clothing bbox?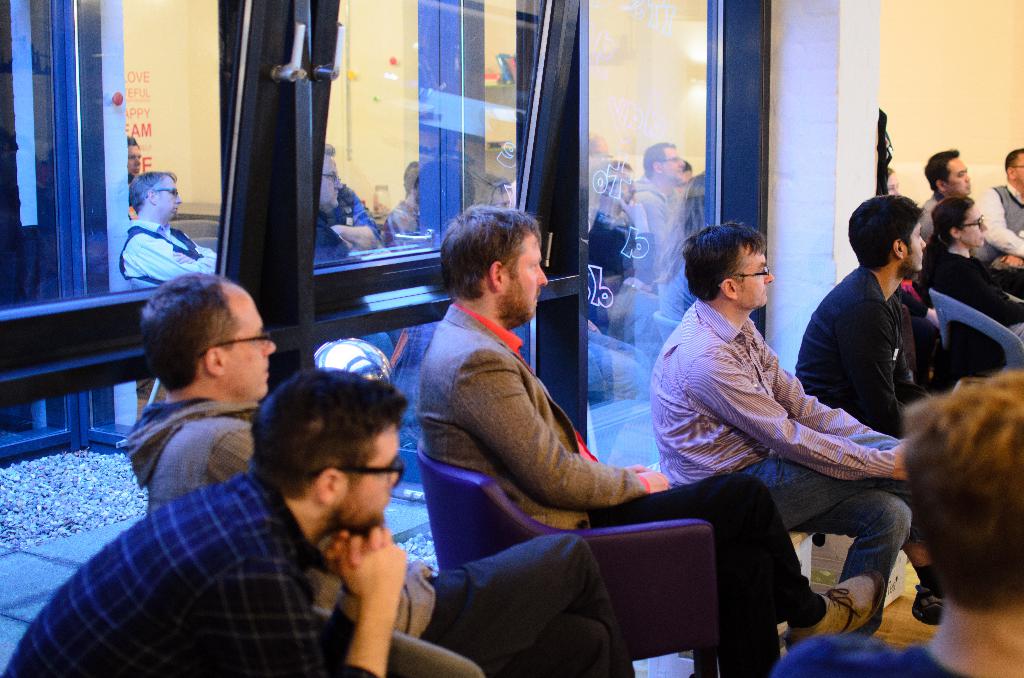
(x1=118, y1=222, x2=223, y2=289)
